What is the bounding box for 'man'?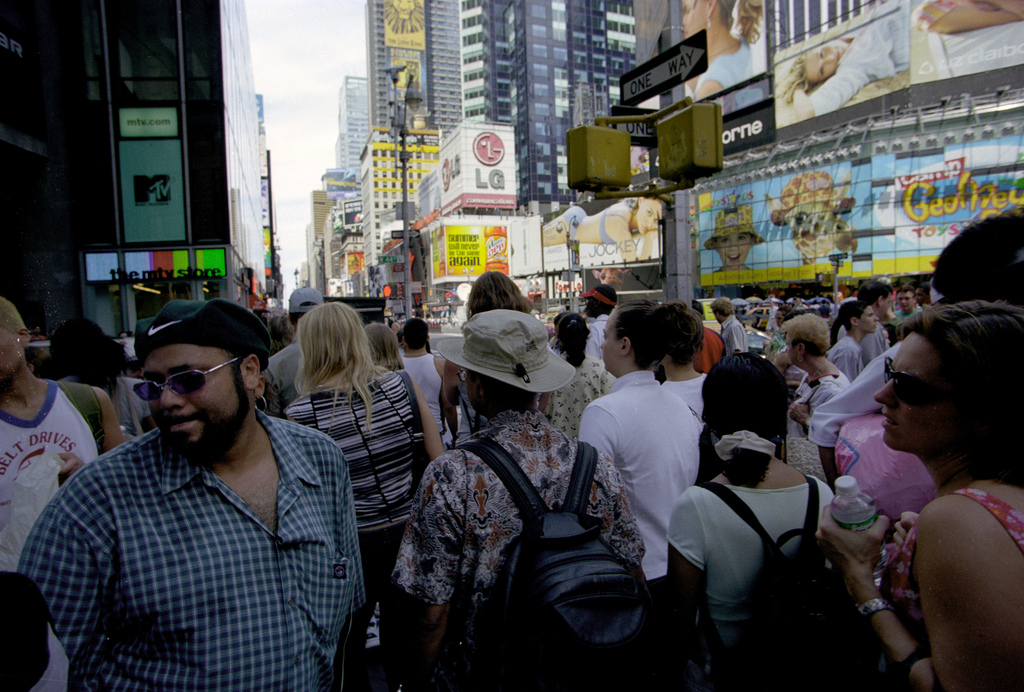
<box>838,280,892,362</box>.
